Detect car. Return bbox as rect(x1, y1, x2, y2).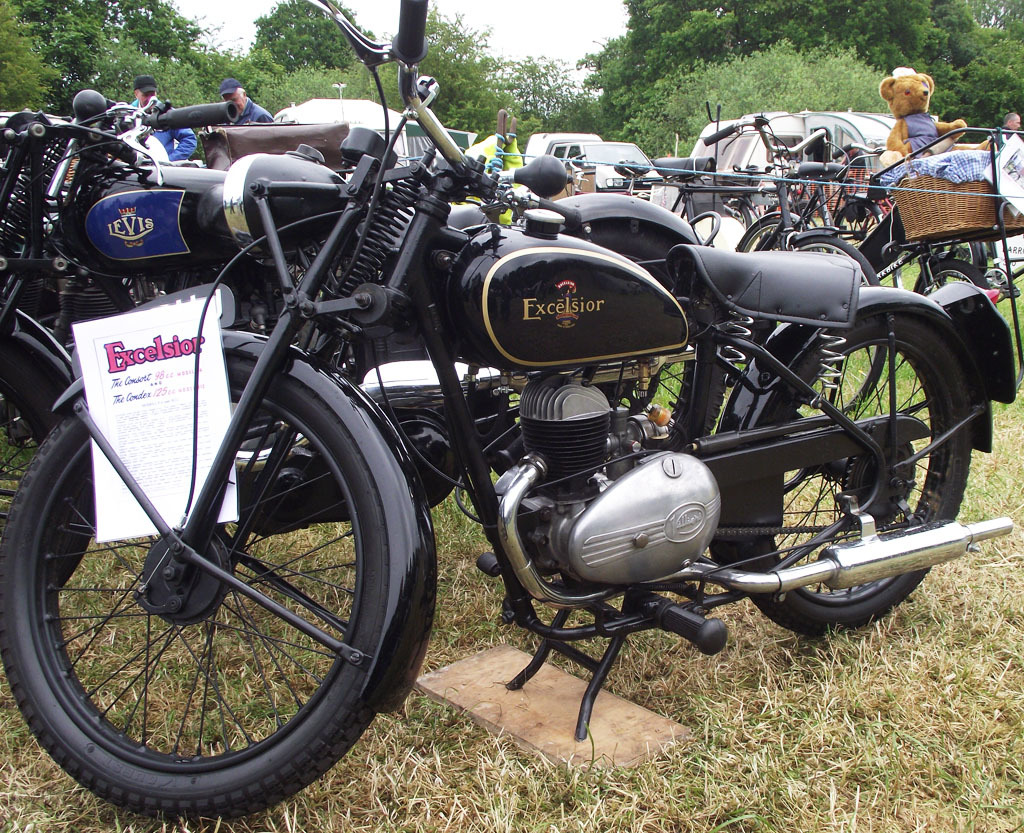
rect(689, 107, 914, 192).
